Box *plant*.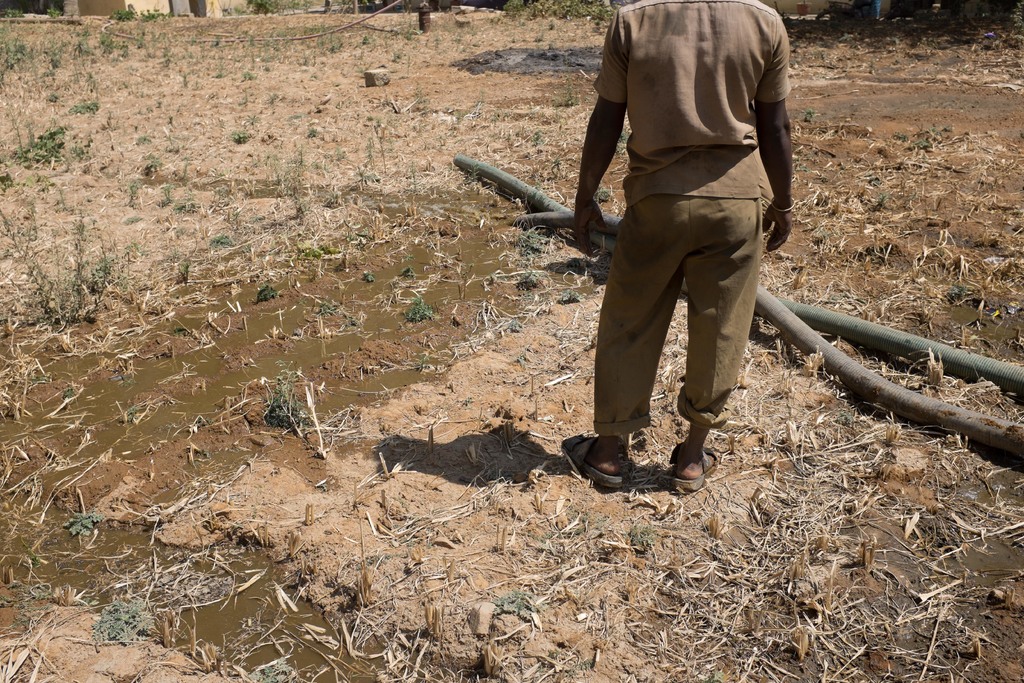
crop(84, 588, 157, 647).
